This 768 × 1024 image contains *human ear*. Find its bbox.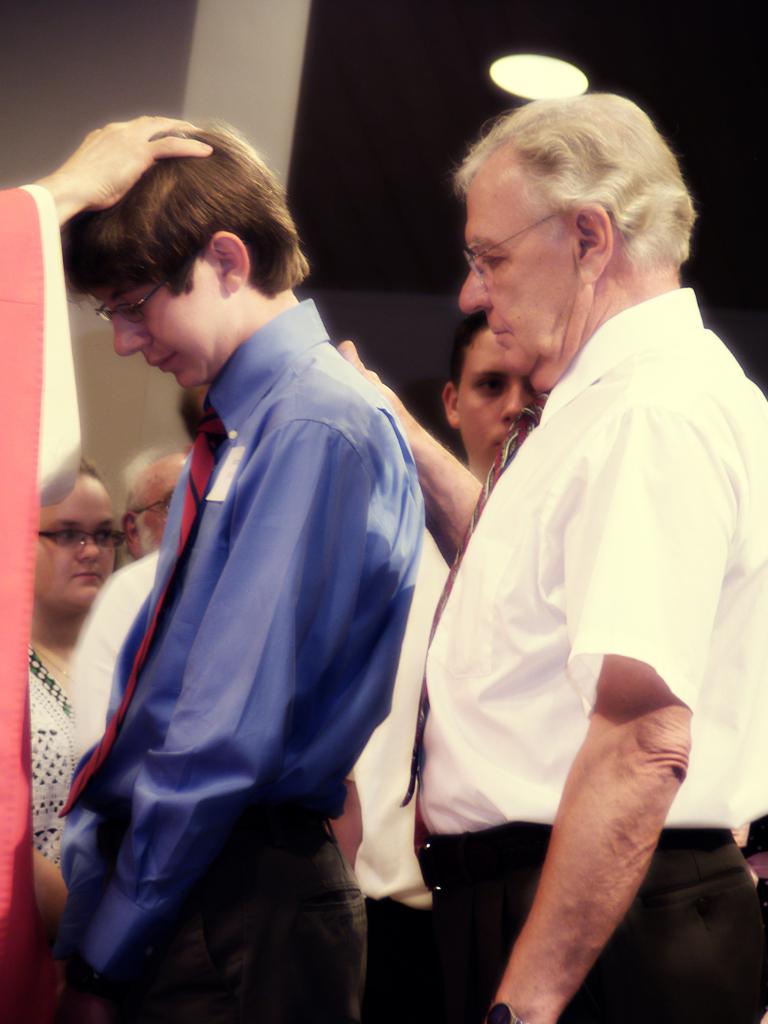
crop(120, 508, 141, 561).
